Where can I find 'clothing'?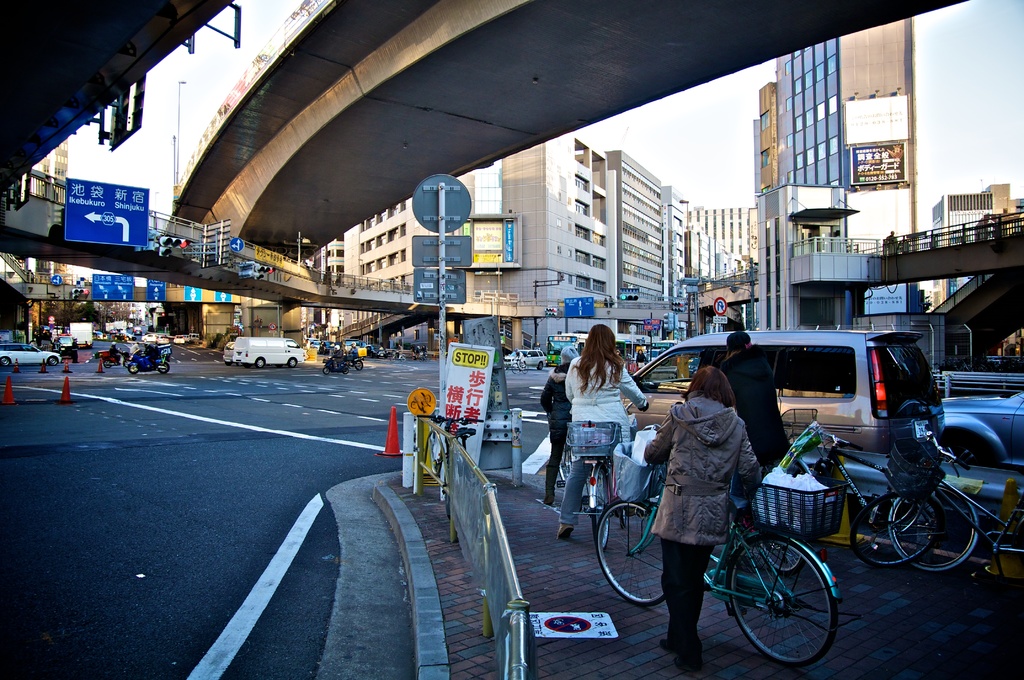
You can find it at crop(566, 352, 650, 524).
